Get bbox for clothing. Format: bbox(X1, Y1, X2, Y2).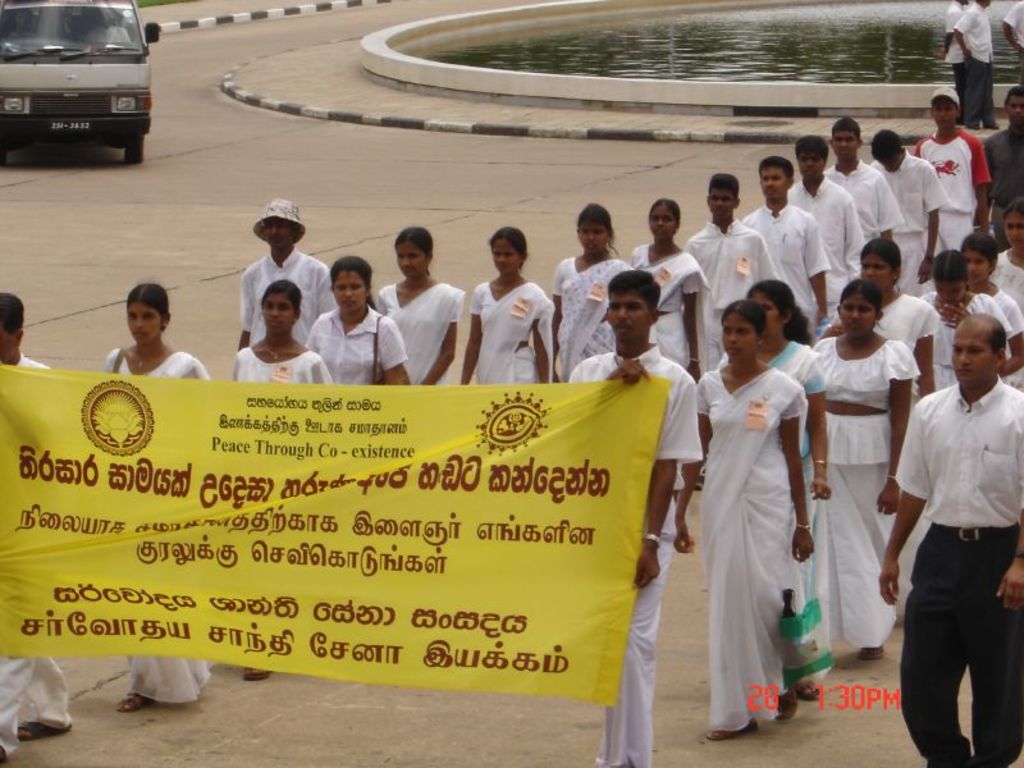
bbox(950, 4, 964, 99).
